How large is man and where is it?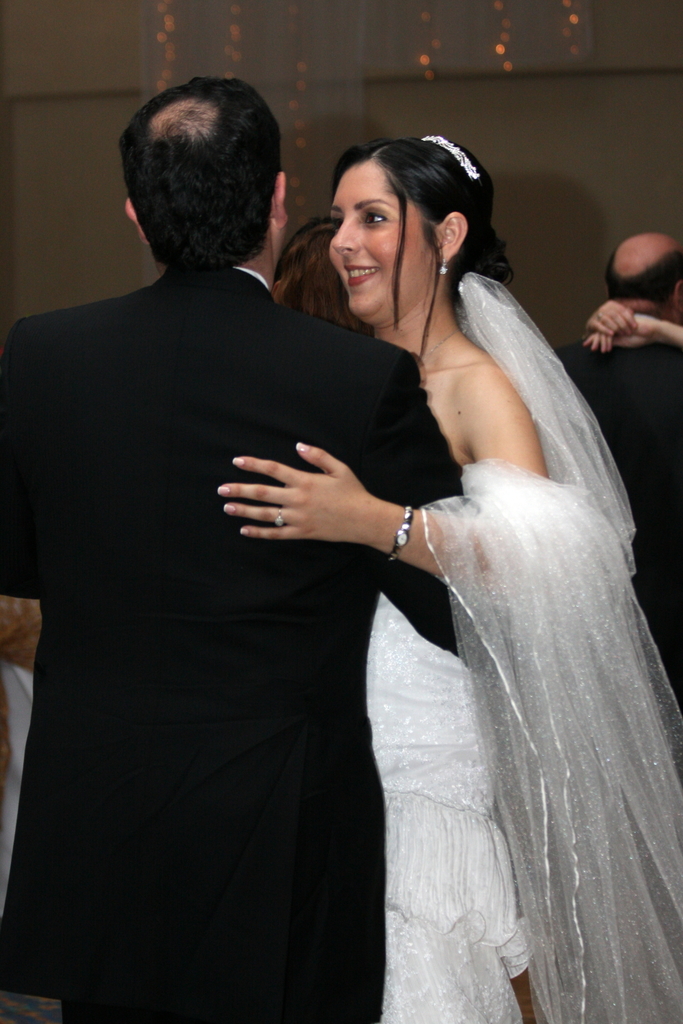
Bounding box: crop(557, 236, 682, 715).
